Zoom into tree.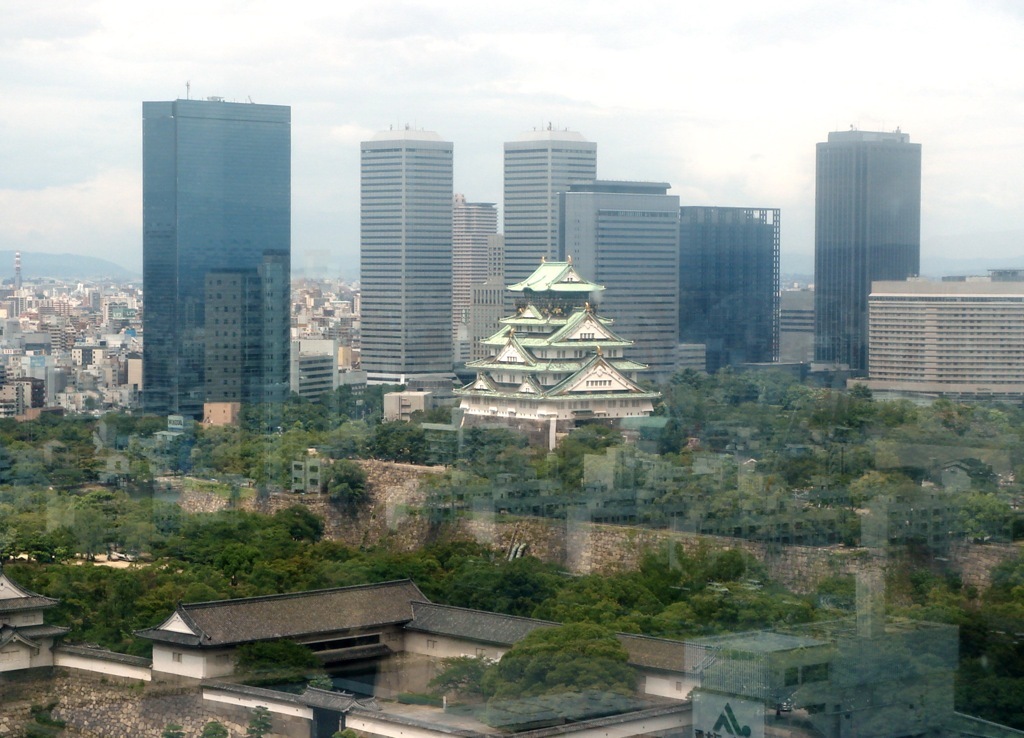
Zoom target: [left=652, top=545, right=759, bottom=639].
